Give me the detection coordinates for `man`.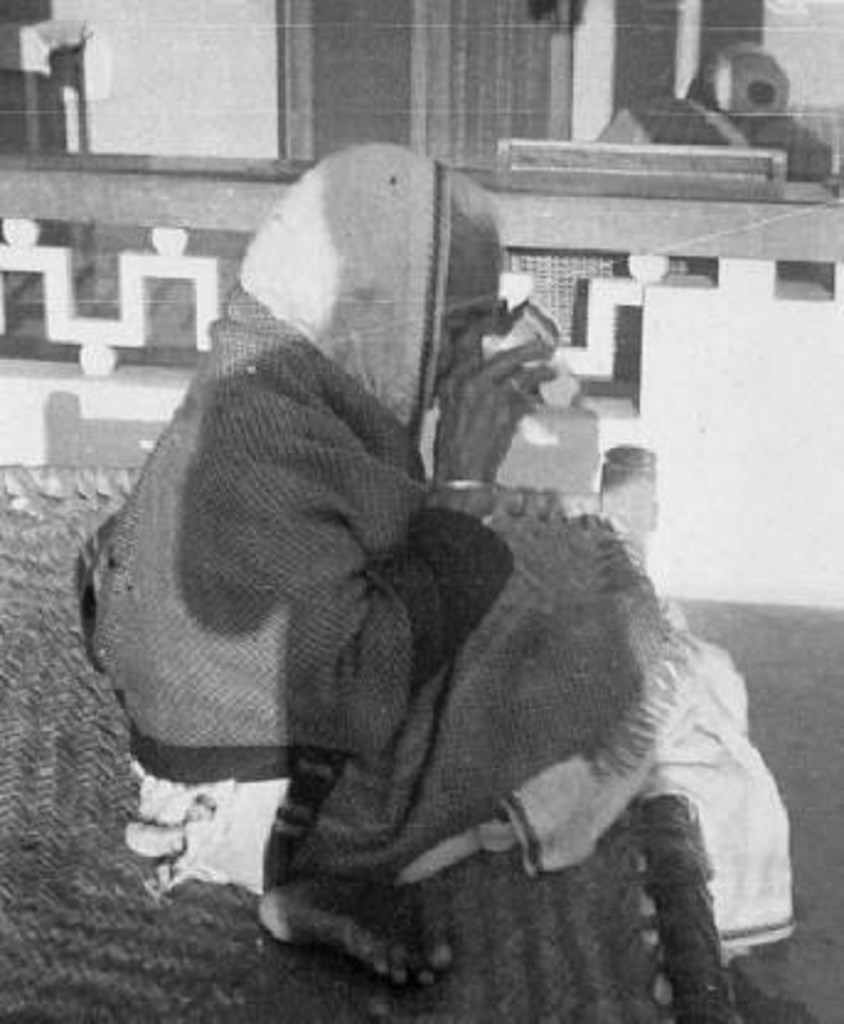
detection(84, 138, 797, 992).
